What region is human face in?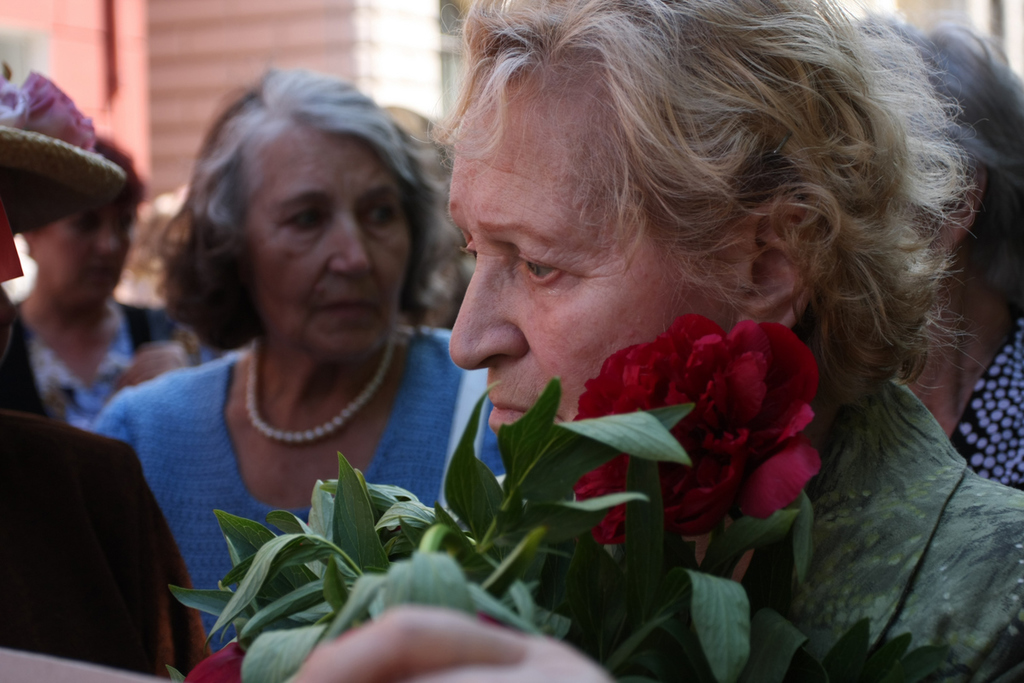
pyautogui.locateOnScreen(241, 124, 405, 359).
